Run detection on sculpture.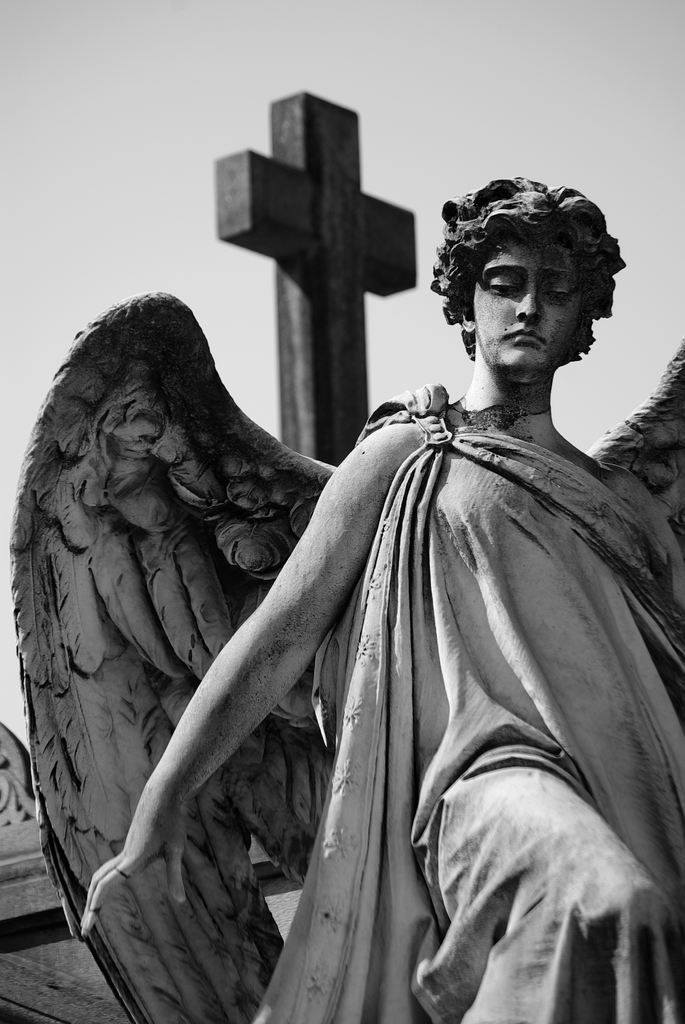
Result: BBox(70, 145, 684, 1005).
